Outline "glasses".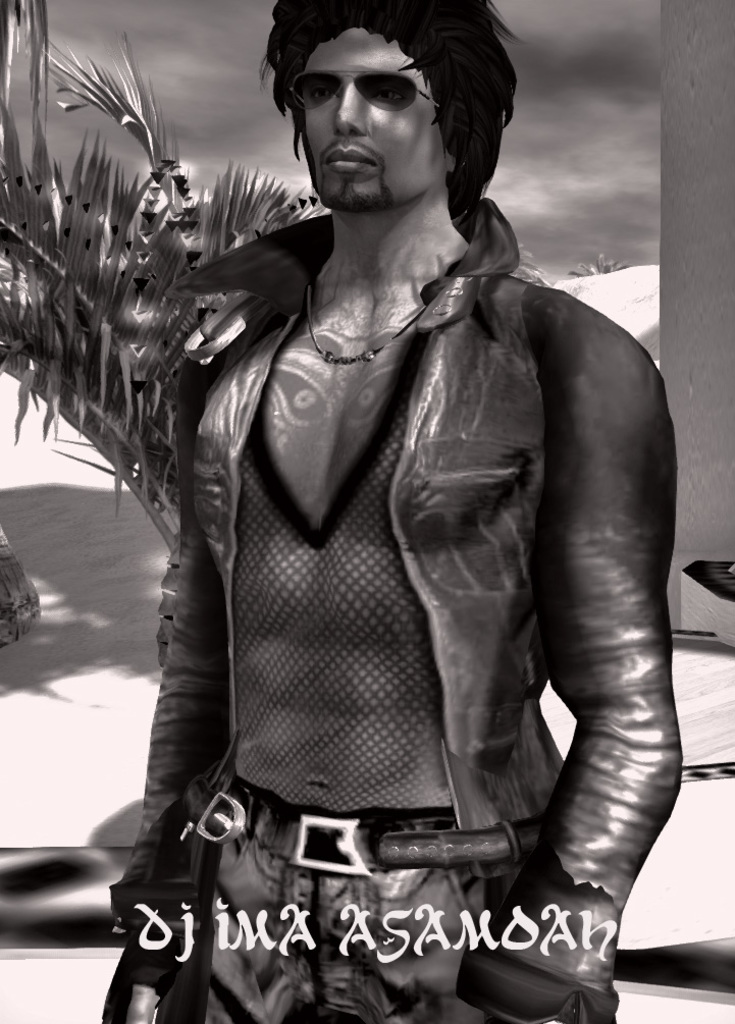
Outline: l=274, t=58, r=450, b=108.
